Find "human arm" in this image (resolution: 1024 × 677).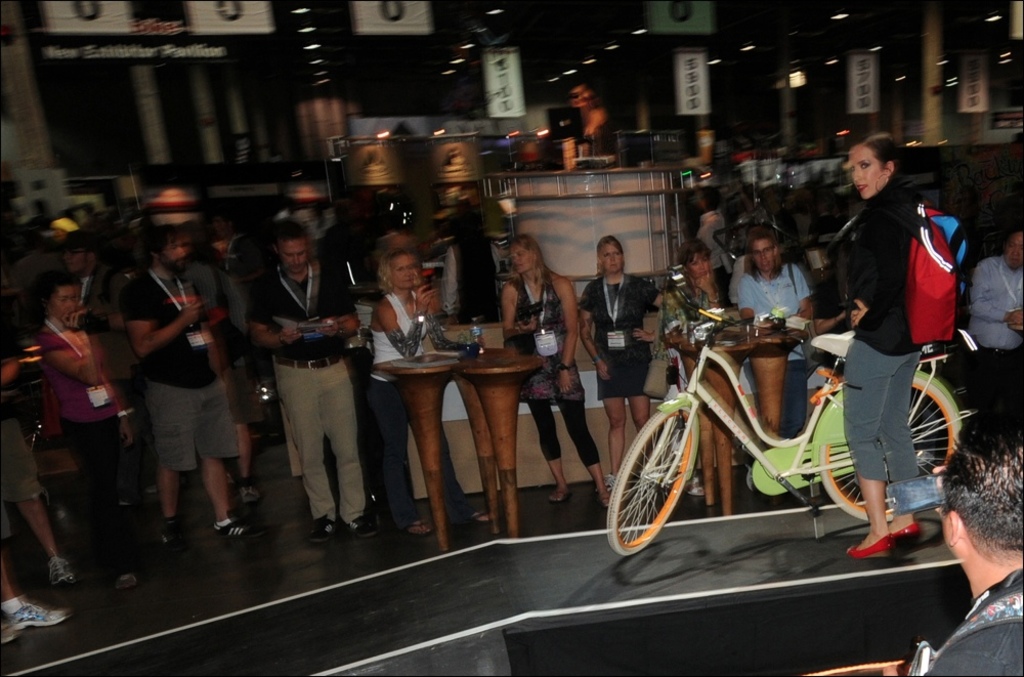
[x1=97, y1=379, x2=132, y2=439].
